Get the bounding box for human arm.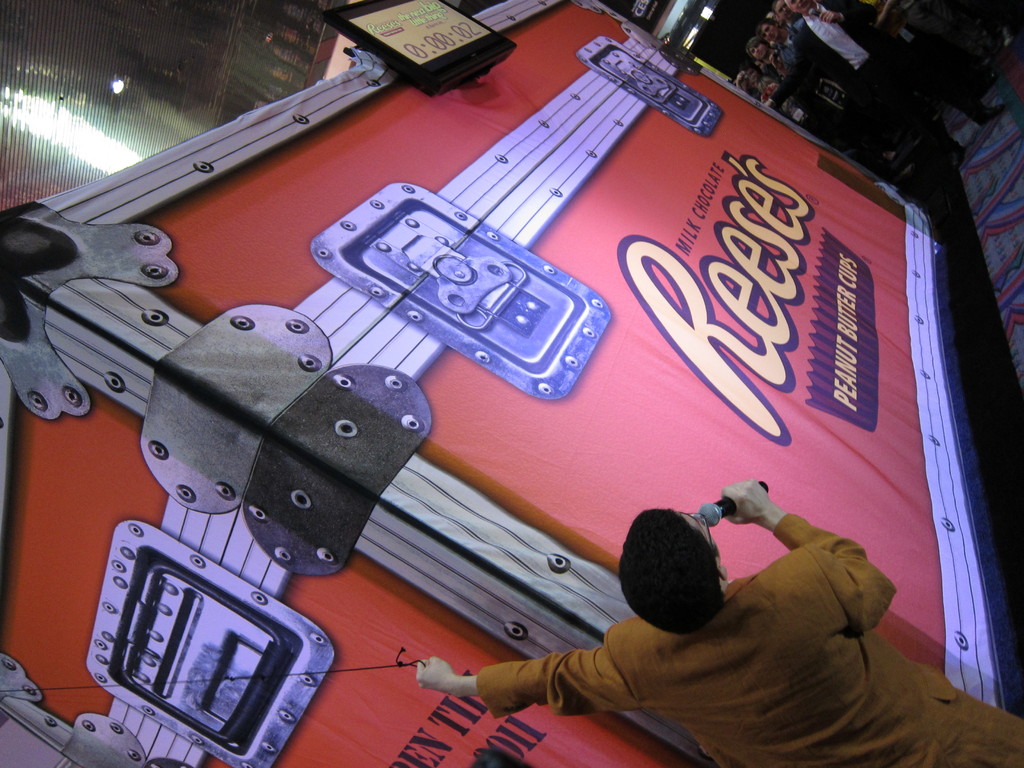
(x1=816, y1=4, x2=881, y2=26).
